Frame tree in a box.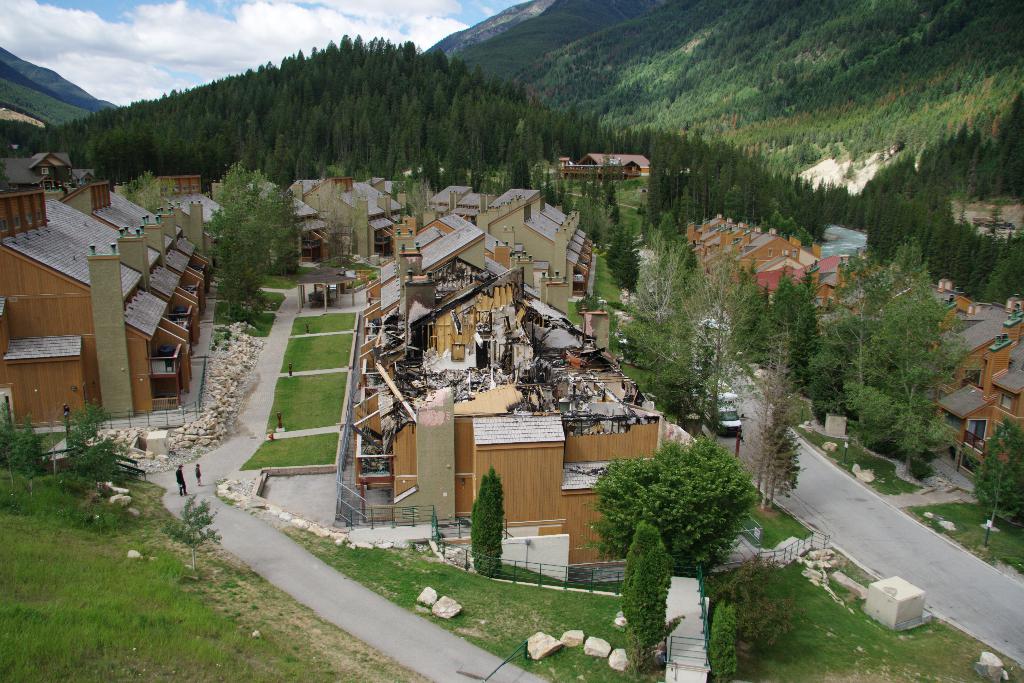
rect(766, 400, 799, 508).
